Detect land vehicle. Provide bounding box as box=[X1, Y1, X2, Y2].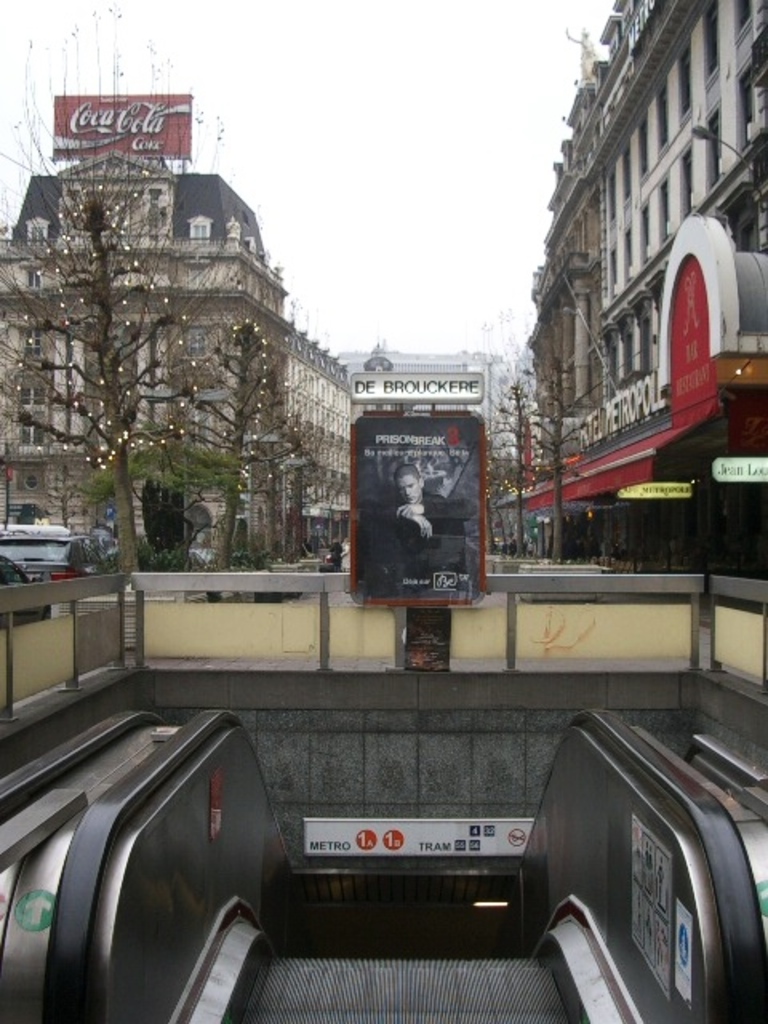
box=[0, 552, 35, 598].
